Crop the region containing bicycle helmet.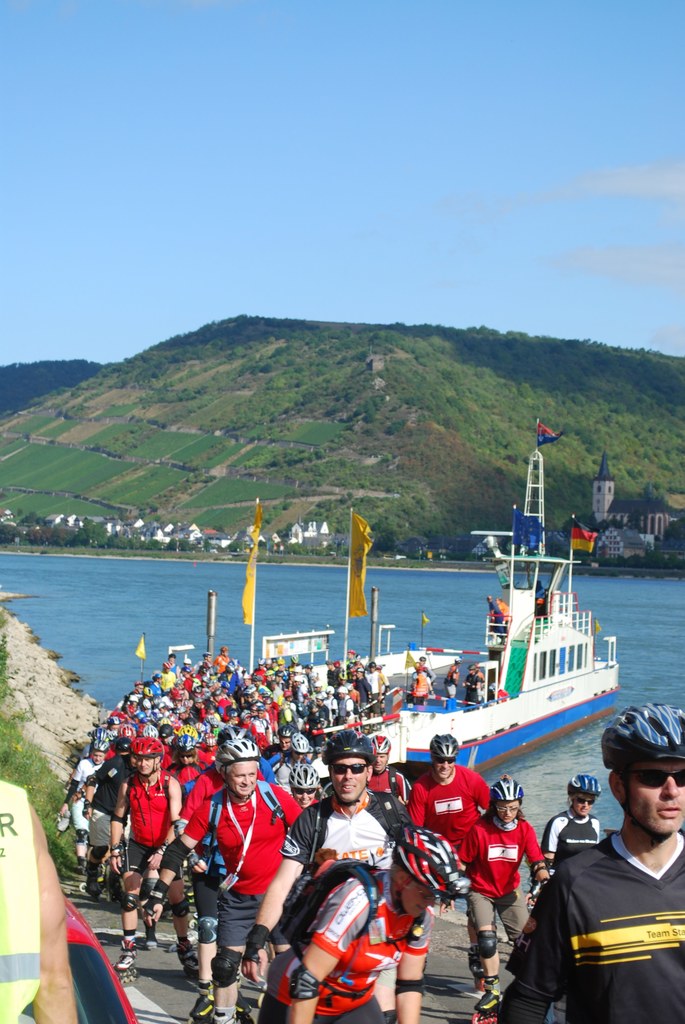
Crop region: Rect(118, 723, 132, 744).
